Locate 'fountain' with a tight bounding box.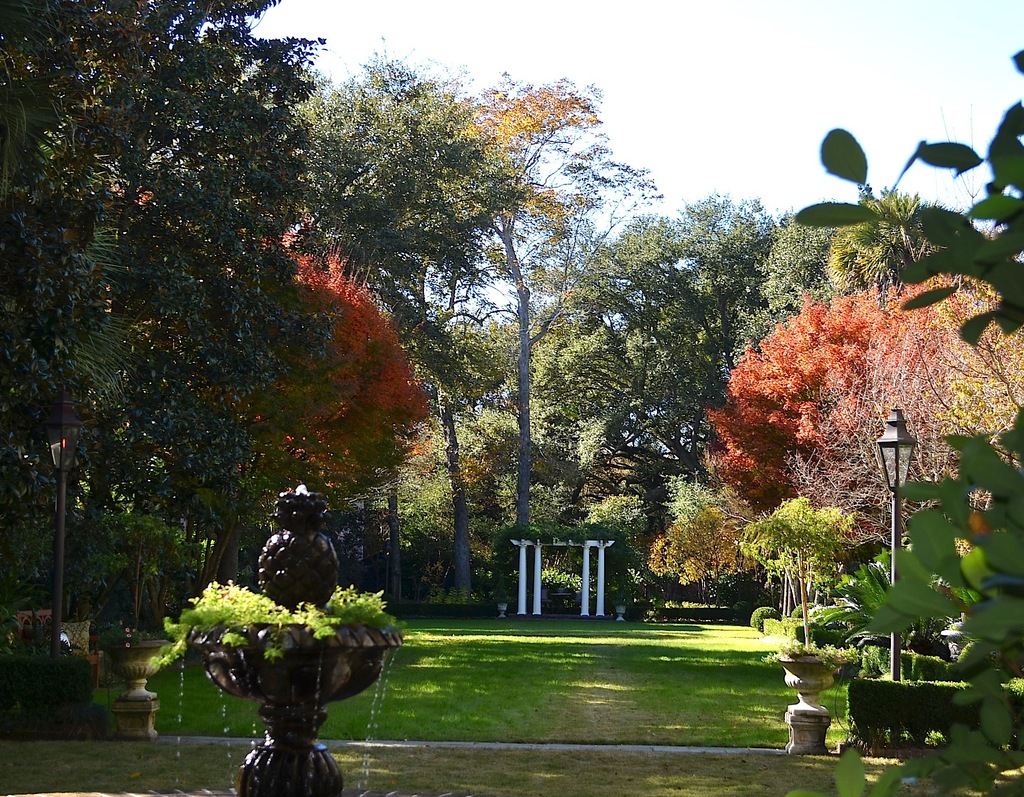
180:479:403:791.
